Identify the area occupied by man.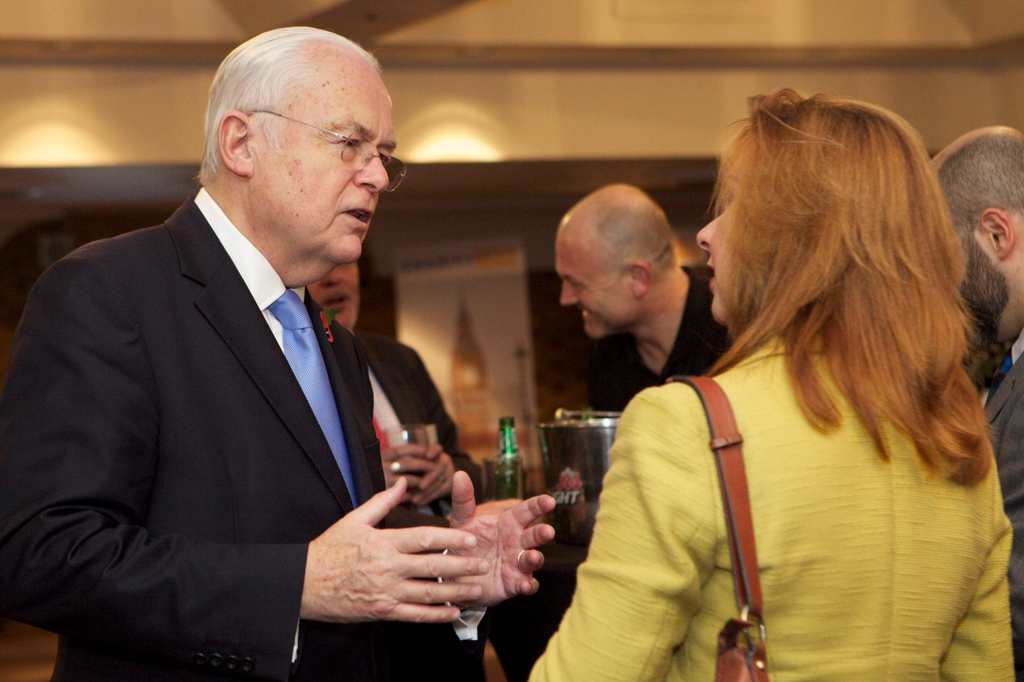
Area: Rect(556, 183, 720, 412).
